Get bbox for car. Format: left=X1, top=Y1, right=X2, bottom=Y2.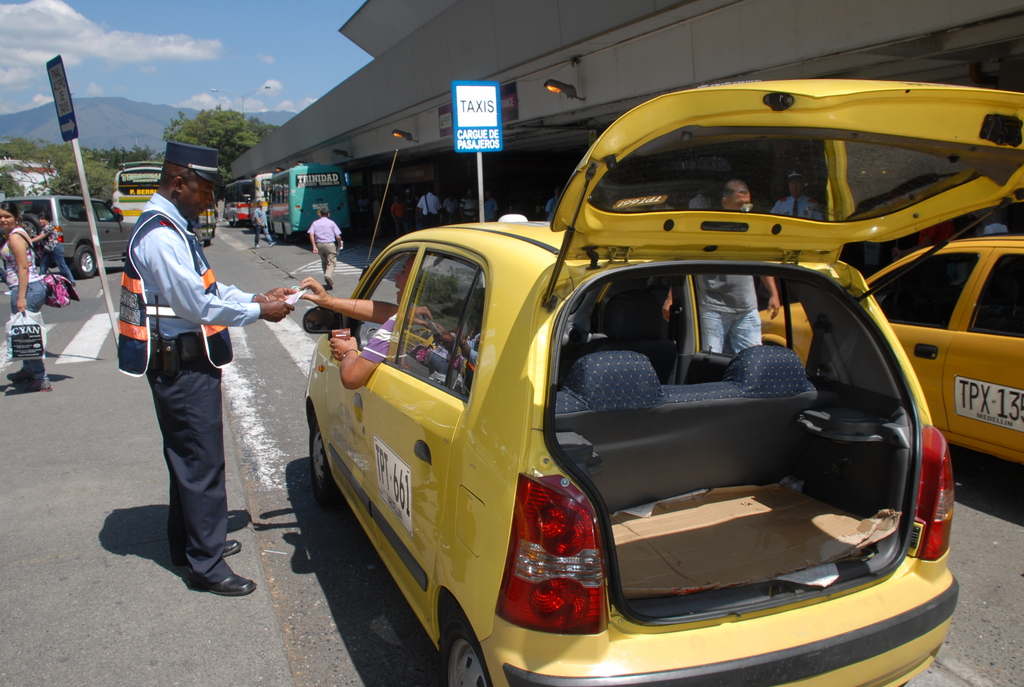
left=242, top=90, right=981, bottom=686.
